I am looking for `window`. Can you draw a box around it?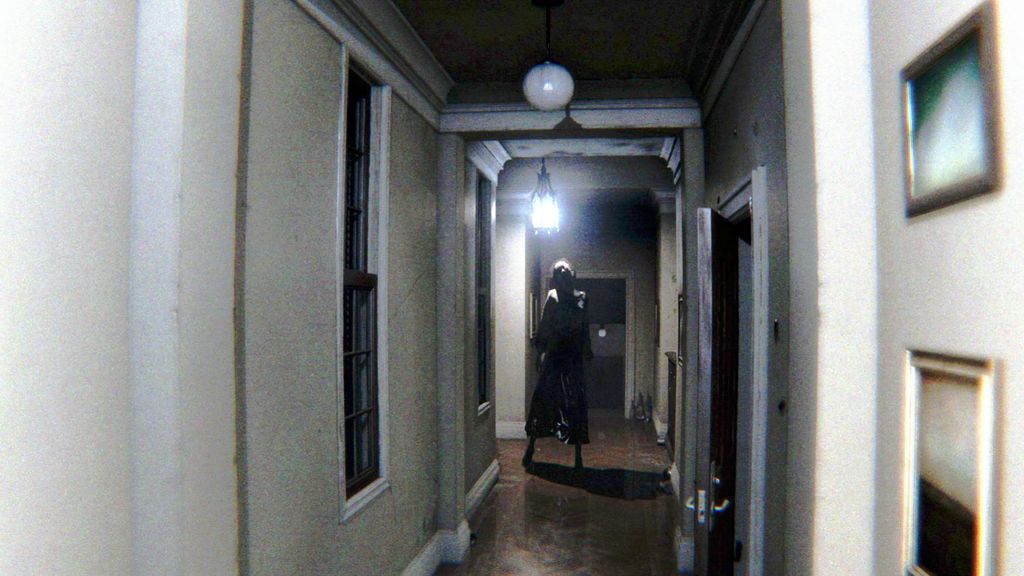
Sure, the bounding box is rect(303, 43, 417, 531).
